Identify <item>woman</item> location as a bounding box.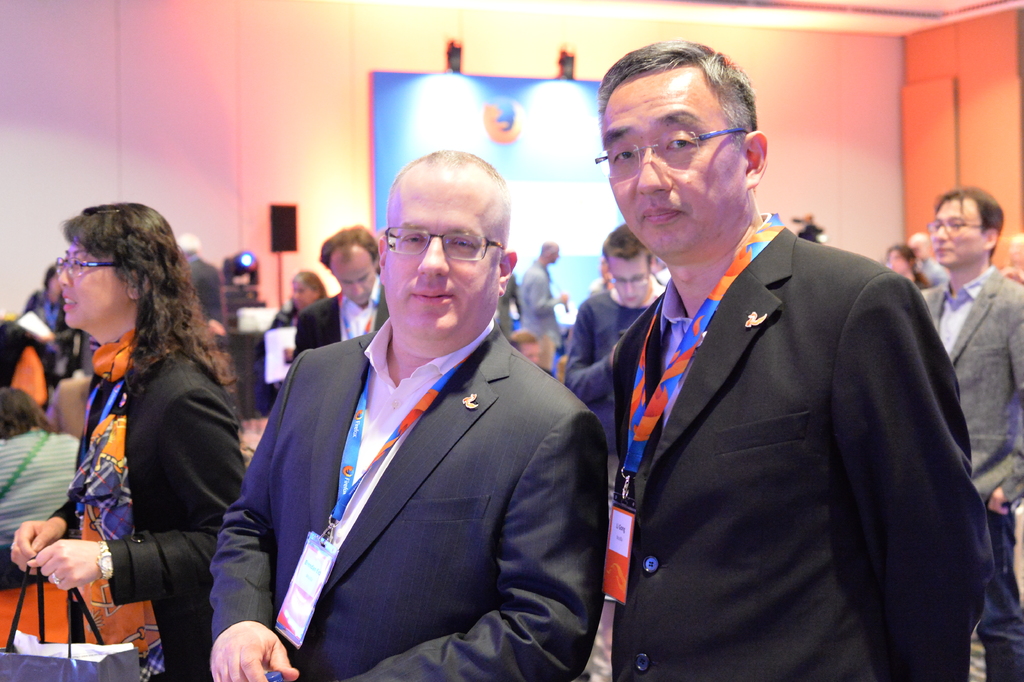
l=20, t=197, r=241, b=680.
